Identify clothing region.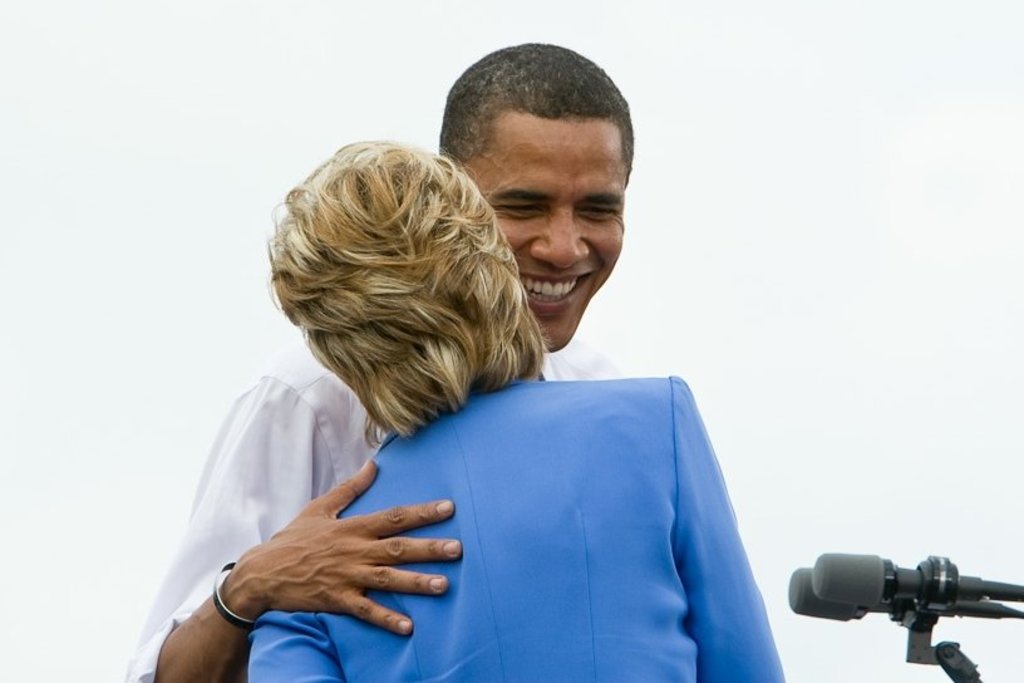
Region: detection(124, 375, 420, 682).
